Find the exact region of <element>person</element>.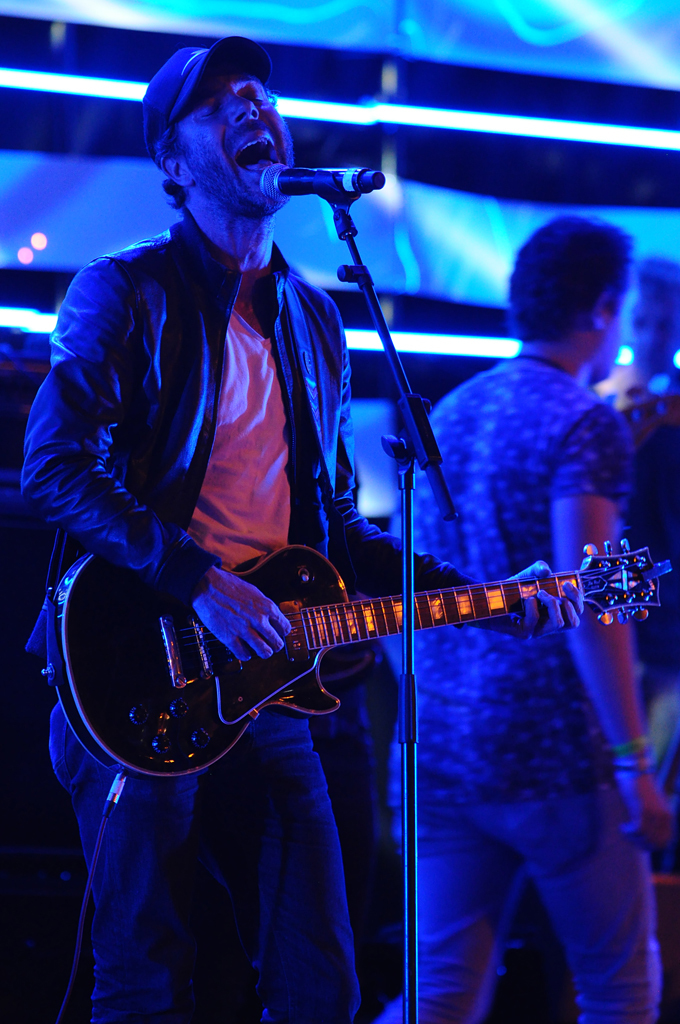
Exact region: 377/213/657/1023.
